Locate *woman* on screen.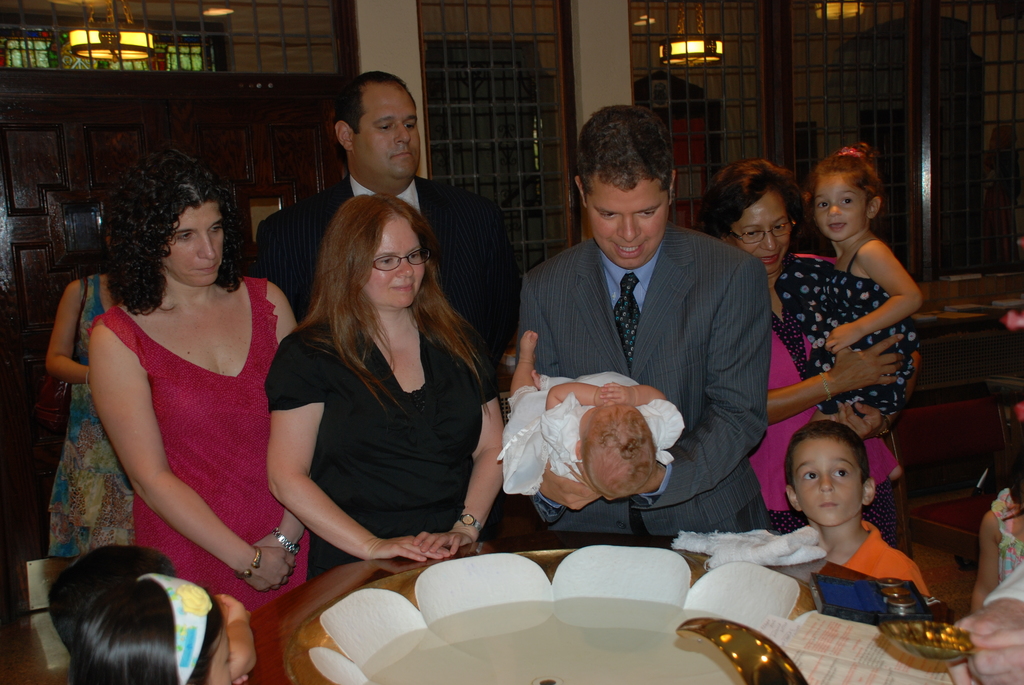
On screen at (left=702, top=152, right=903, bottom=524).
